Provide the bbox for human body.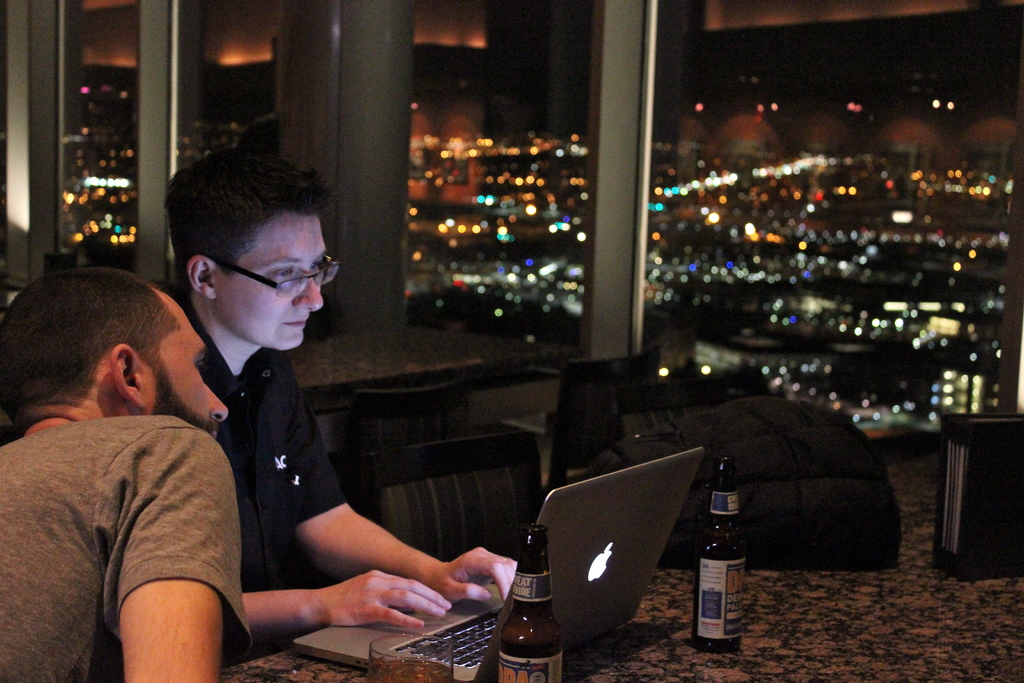
<region>182, 288, 514, 651</region>.
